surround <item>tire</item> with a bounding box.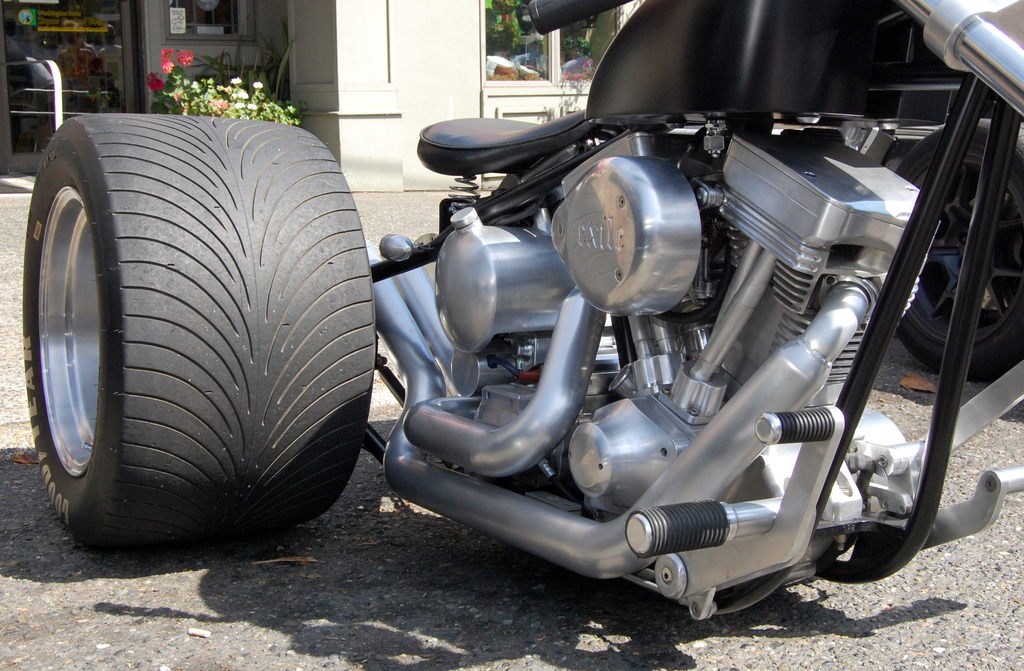
[x1=19, y1=115, x2=371, y2=550].
